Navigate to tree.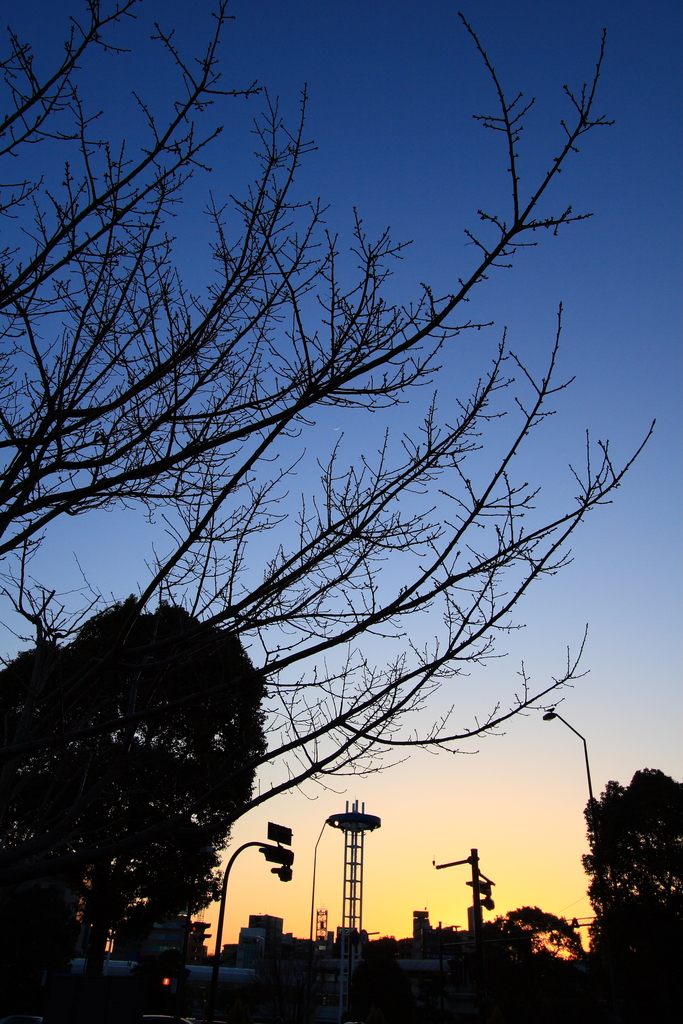
Navigation target: bbox(1, 596, 263, 990).
